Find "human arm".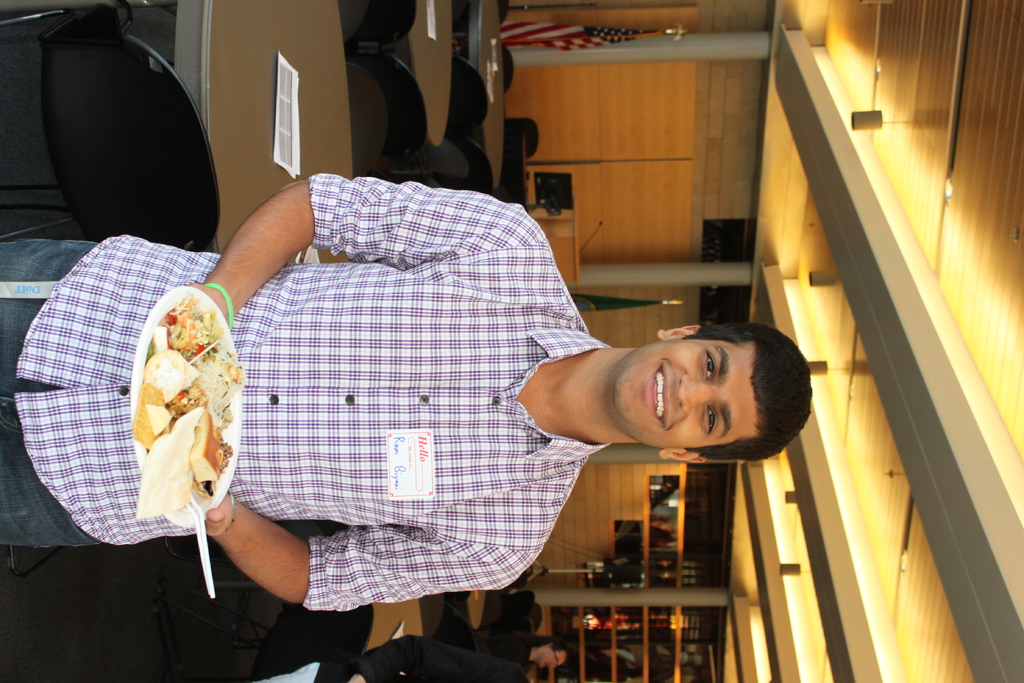
<box>479,628,564,649</box>.
